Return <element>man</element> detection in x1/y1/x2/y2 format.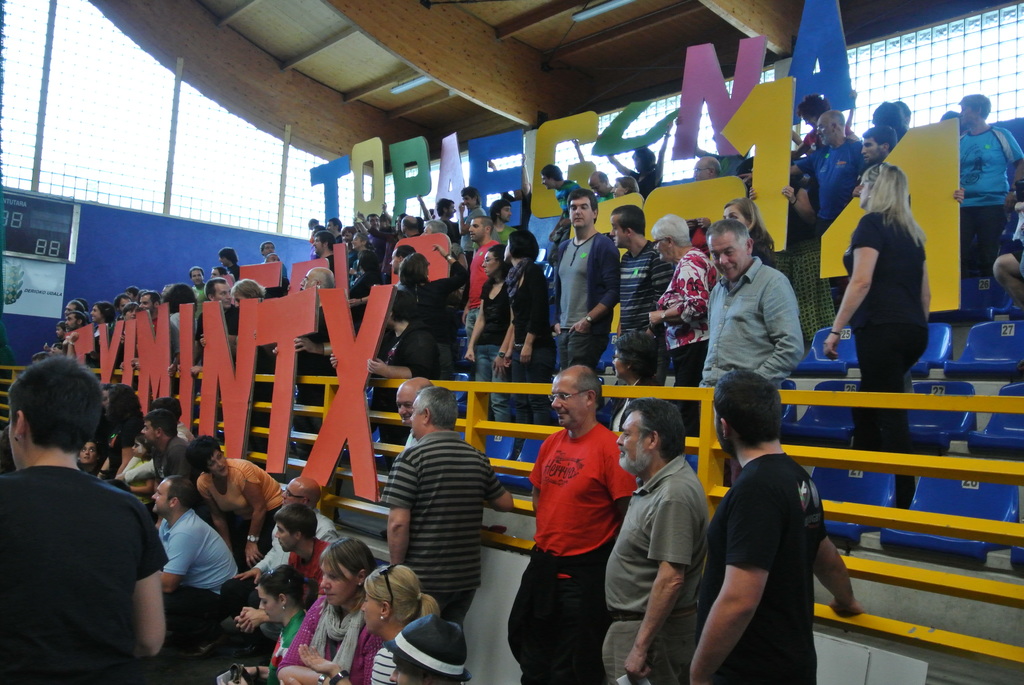
241/476/340/607.
